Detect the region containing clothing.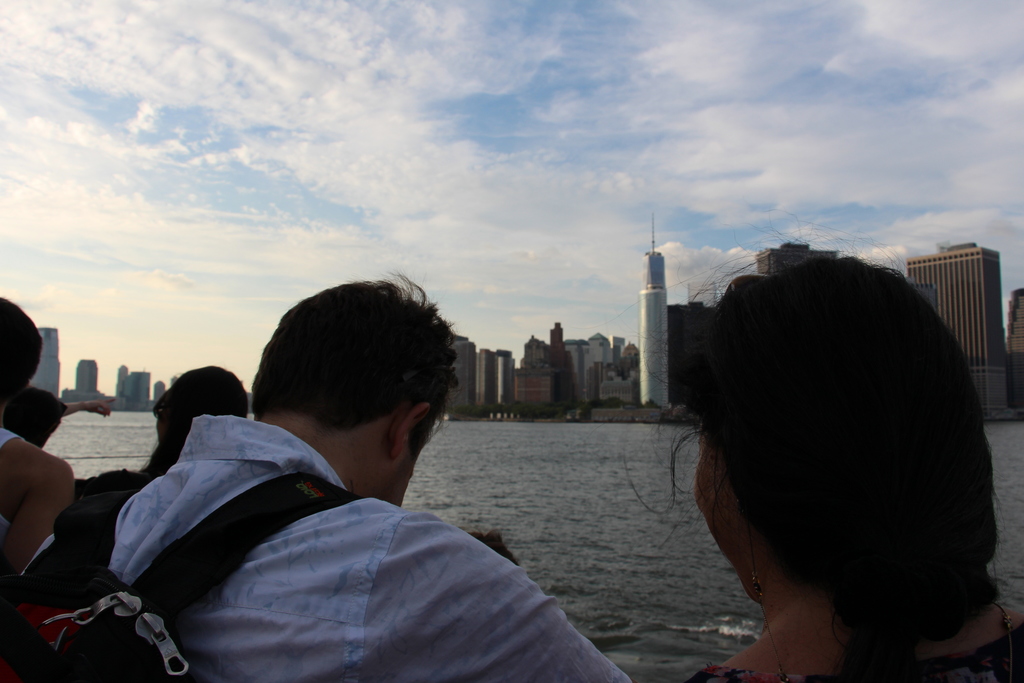
detection(0, 424, 18, 481).
